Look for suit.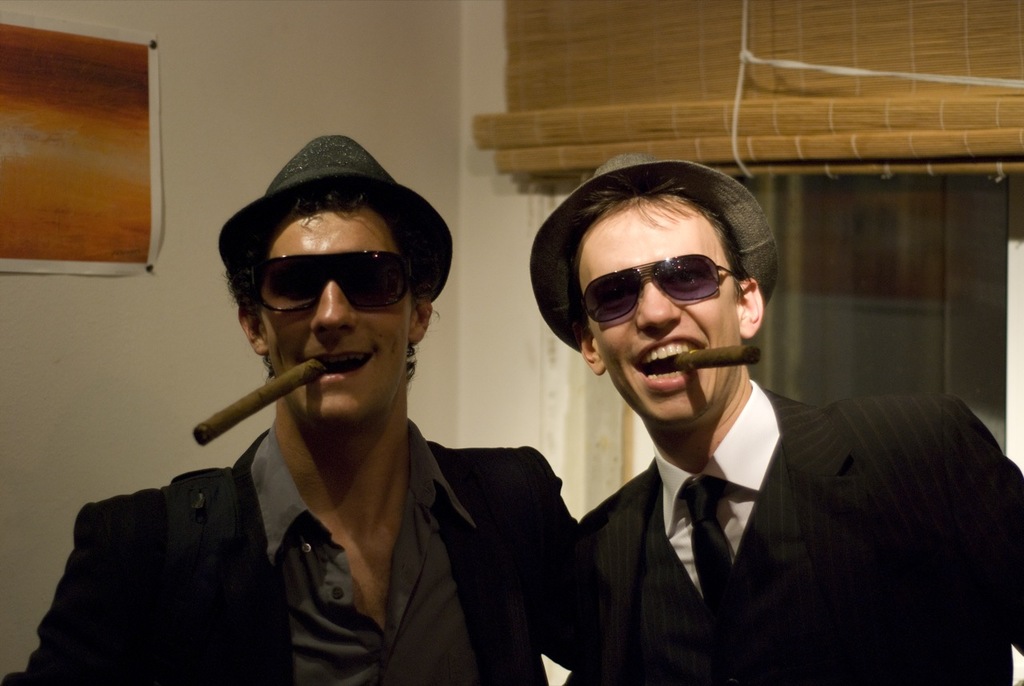
Found: locate(0, 422, 578, 685).
